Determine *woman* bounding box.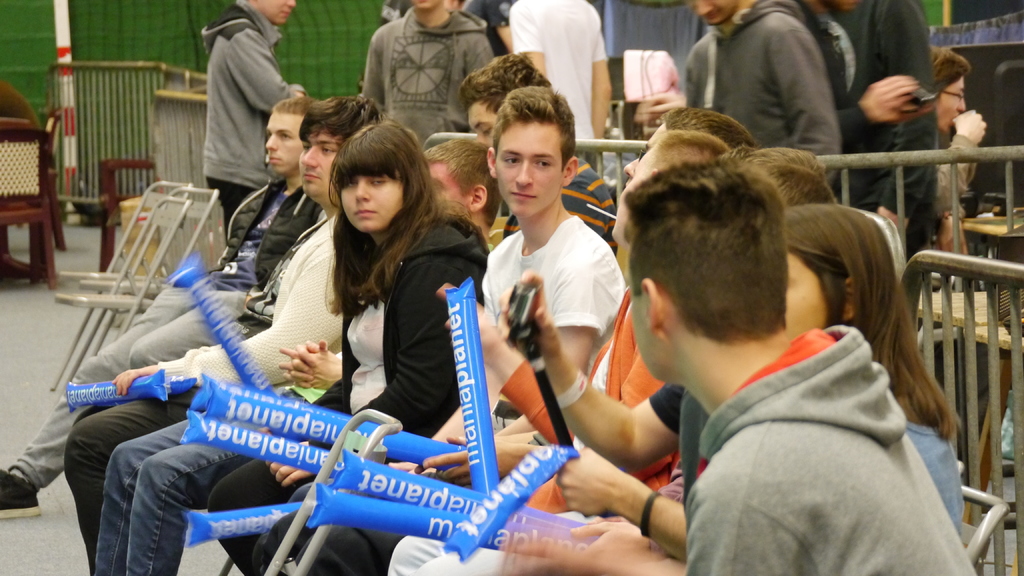
Determined: bbox=[253, 113, 471, 480].
